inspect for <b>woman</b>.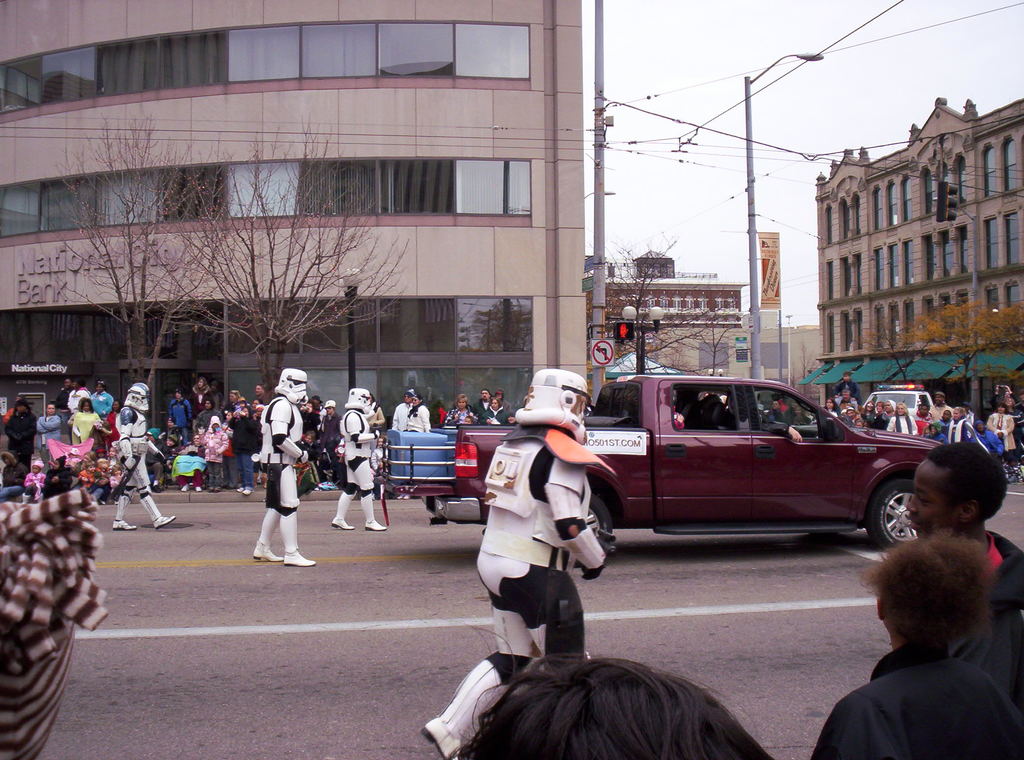
Inspection: x1=988 y1=401 x2=1020 y2=458.
